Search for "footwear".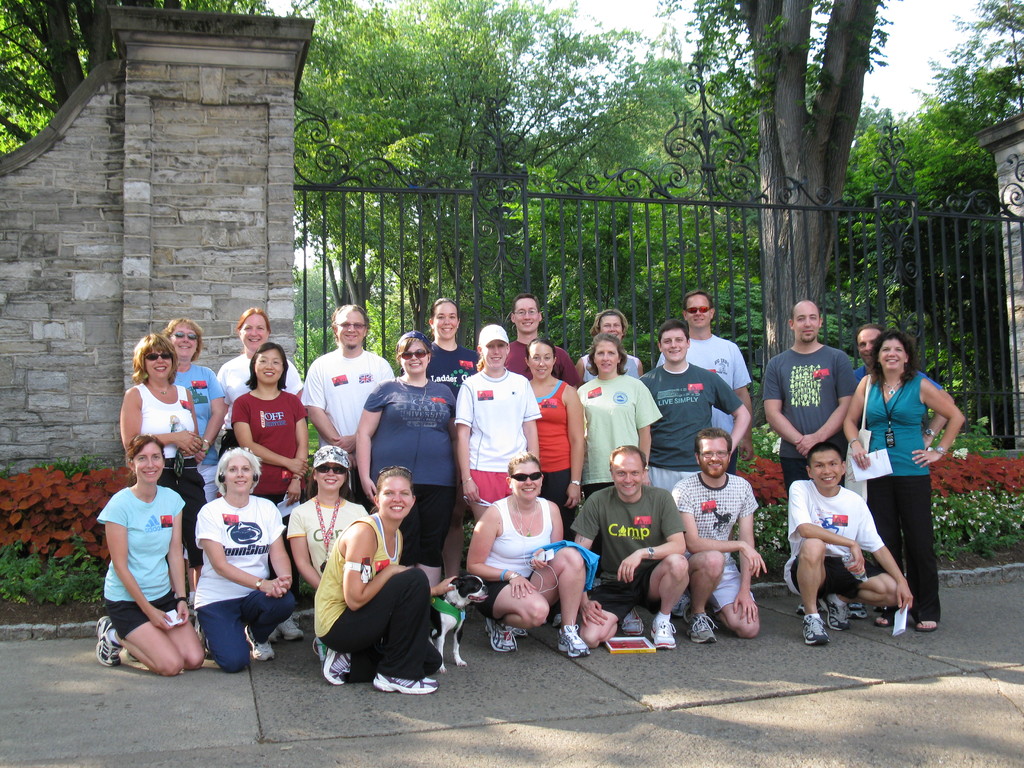
Found at {"x1": 687, "y1": 611, "x2": 710, "y2": 639}.
